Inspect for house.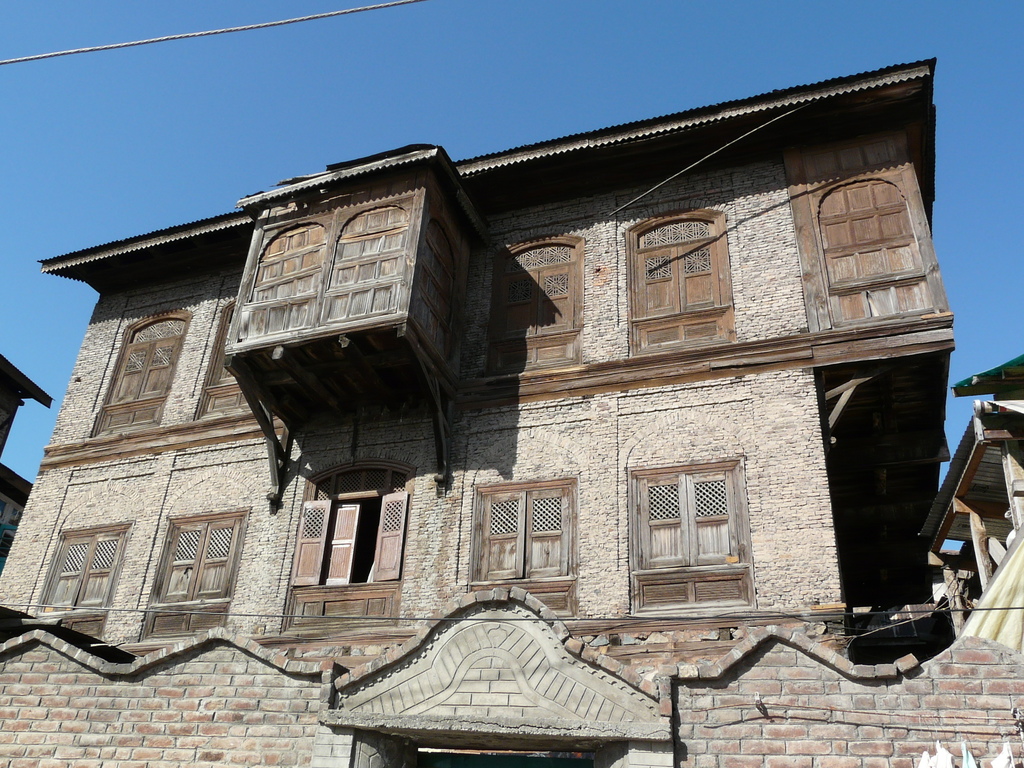
Inspection: 1,53,1023,767.
